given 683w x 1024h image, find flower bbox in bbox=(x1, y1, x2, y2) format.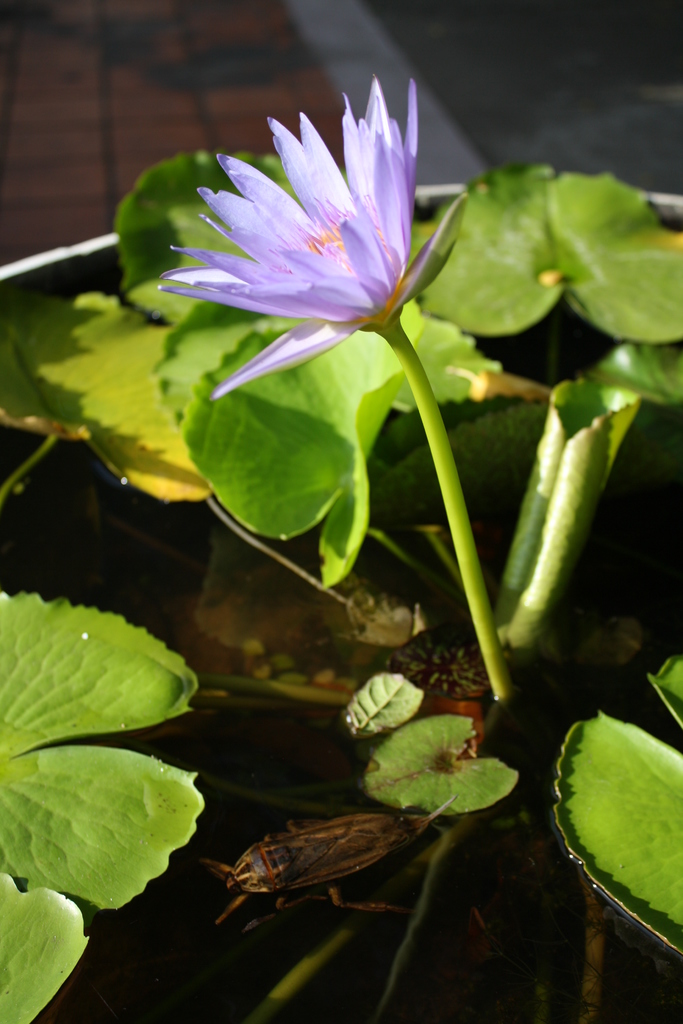
bbox=(156, 88, 448, 412).
